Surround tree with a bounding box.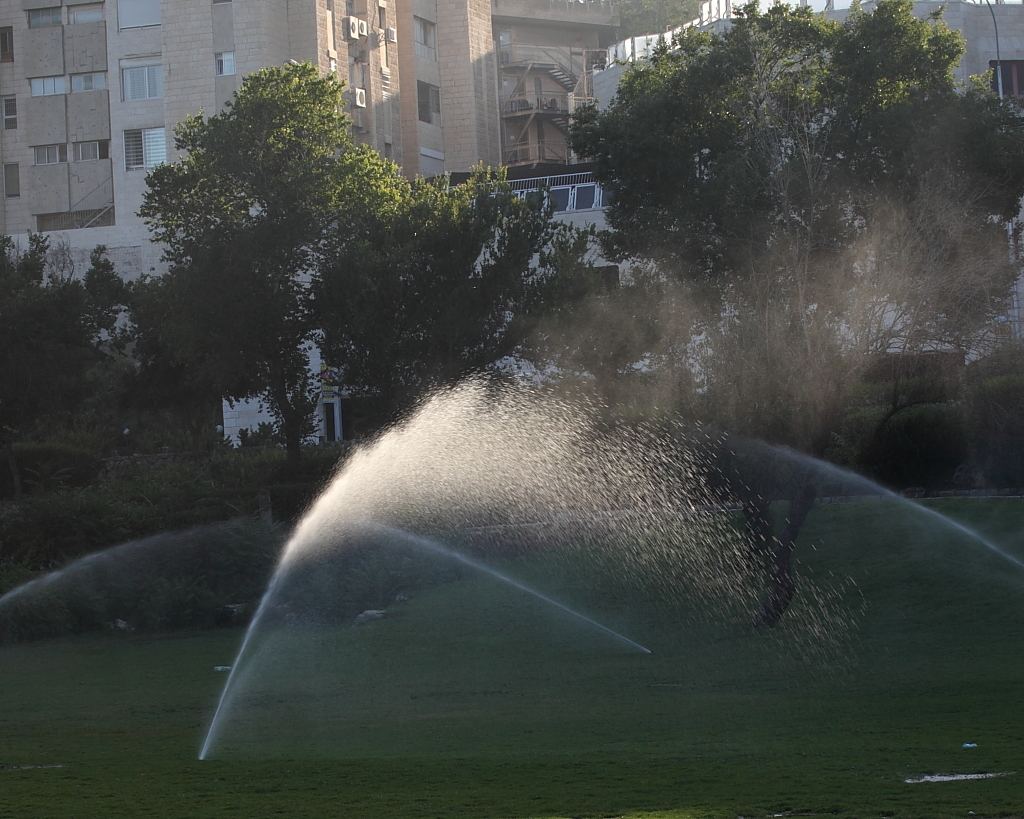
Rect(540, 0, 1023, 620).
